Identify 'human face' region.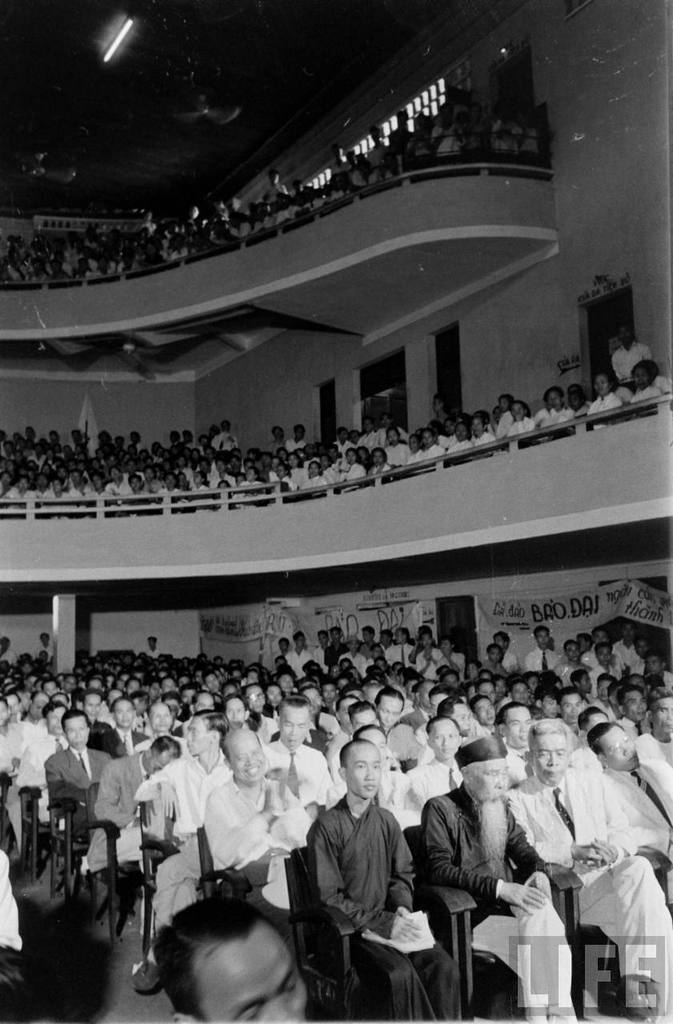
Region: pyautogui.locateOnScreen(596, 646, 612, 663).
